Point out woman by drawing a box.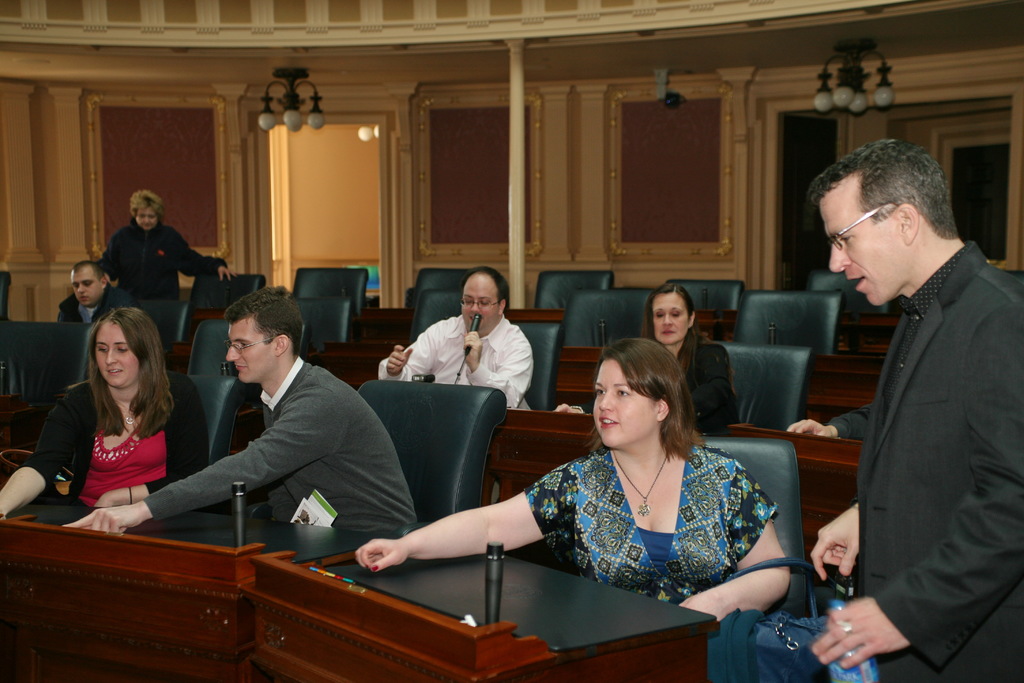
detection(345, 328, 794, 634).
